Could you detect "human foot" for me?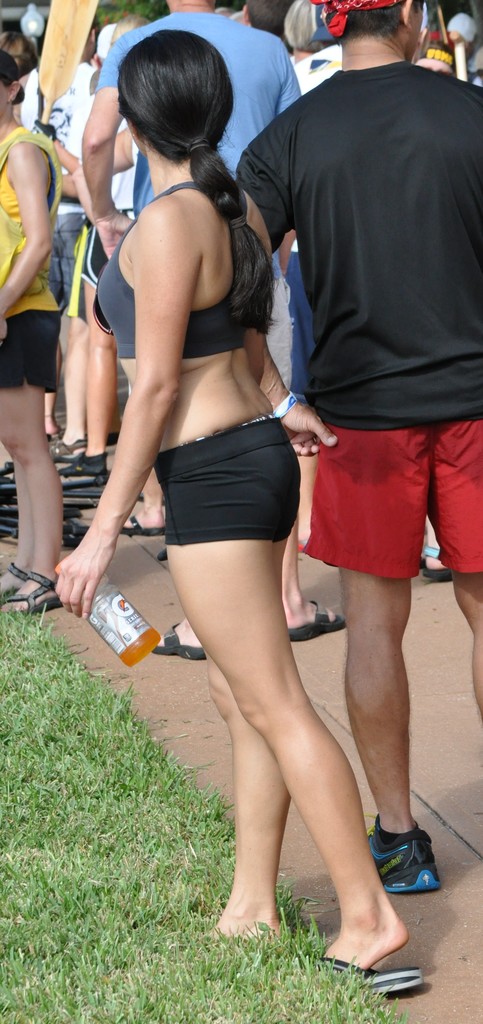
Detection result: 2:566:60:612.
